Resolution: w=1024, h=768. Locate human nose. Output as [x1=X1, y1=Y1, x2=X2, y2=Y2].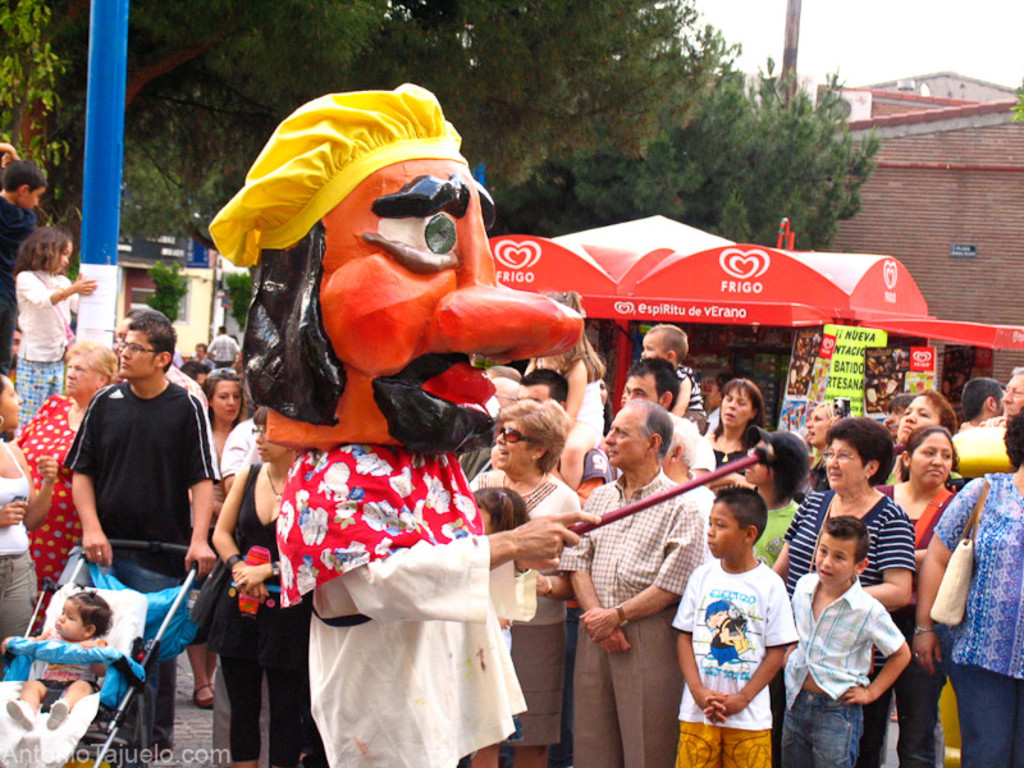
[x1=224, y1=397, x2=237, y2=406].
